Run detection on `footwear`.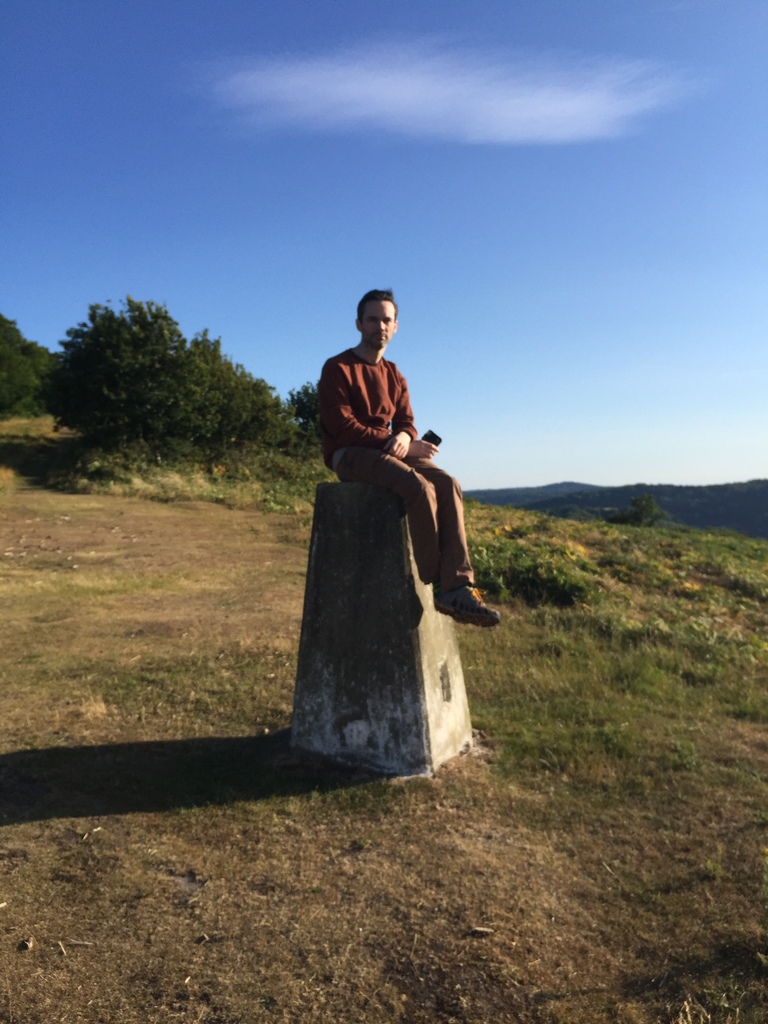
Result: [431,583,509,625].
